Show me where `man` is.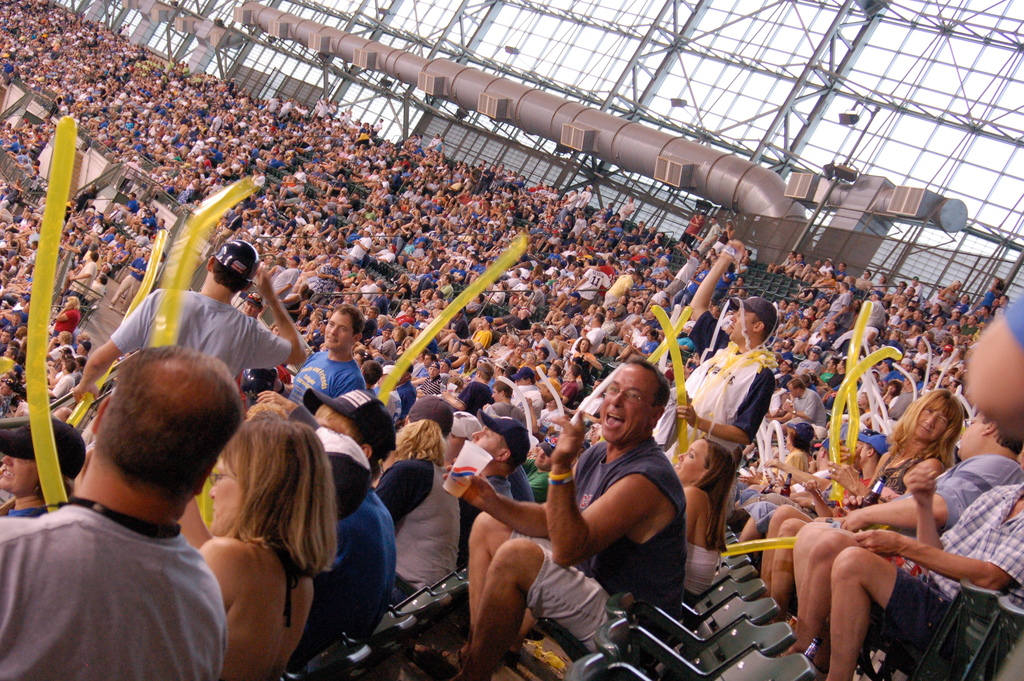
`man` is at left=74, top=339, right=88, bottom=352.
